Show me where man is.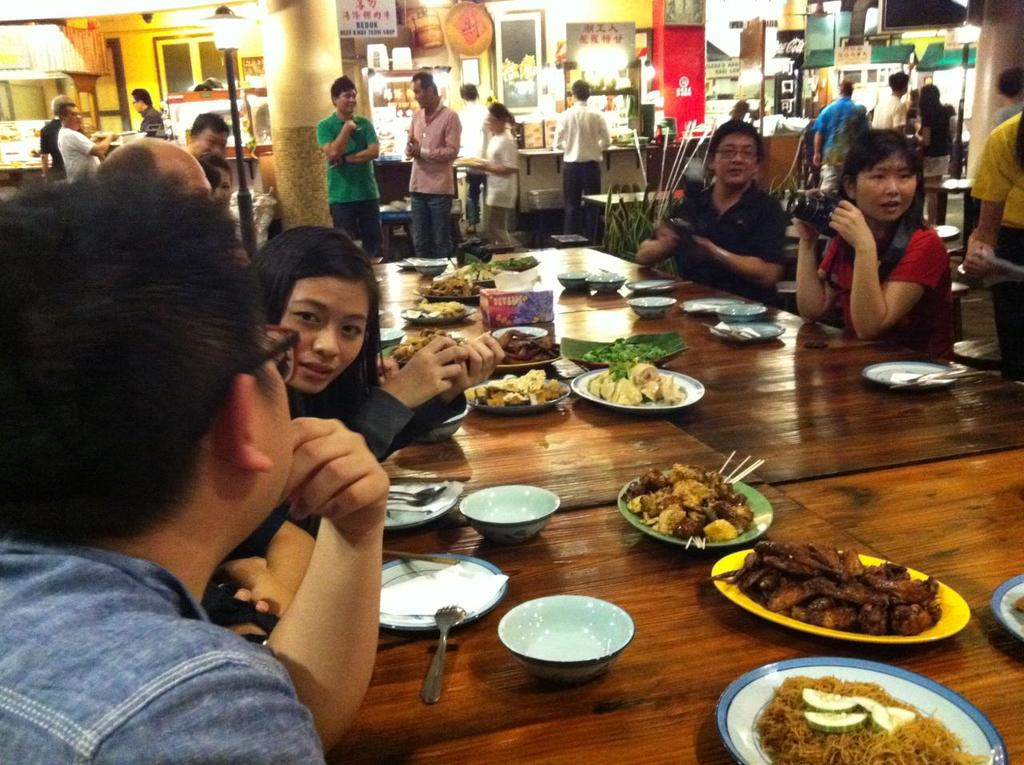
man is at bbox=(315, 77, 386, 264).
